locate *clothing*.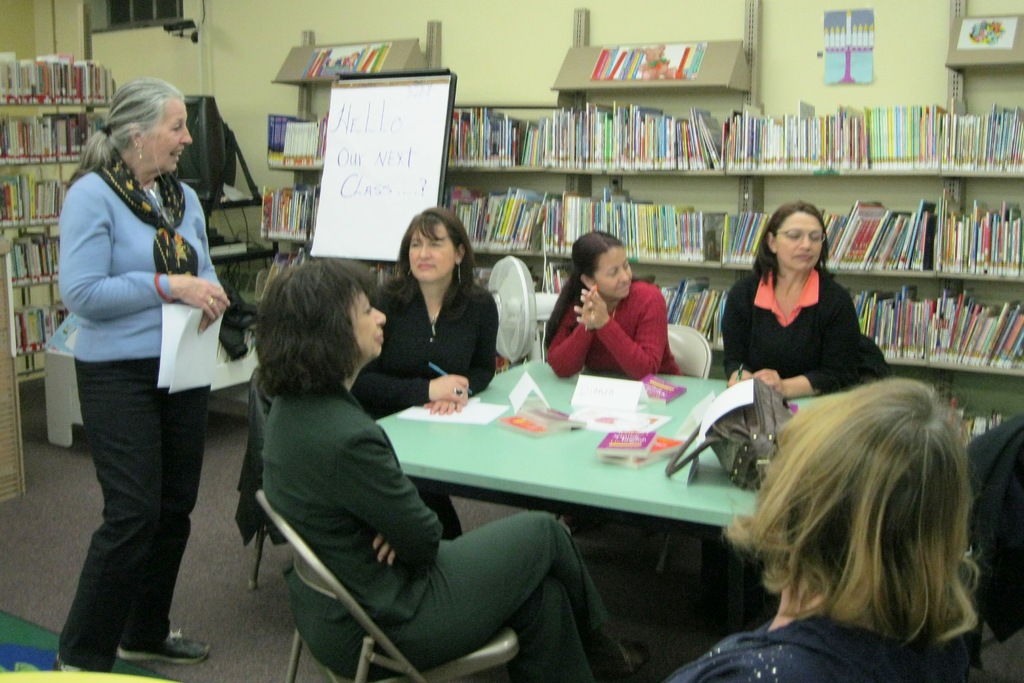
Bounding box: box=[351, 277, 497, 531].
